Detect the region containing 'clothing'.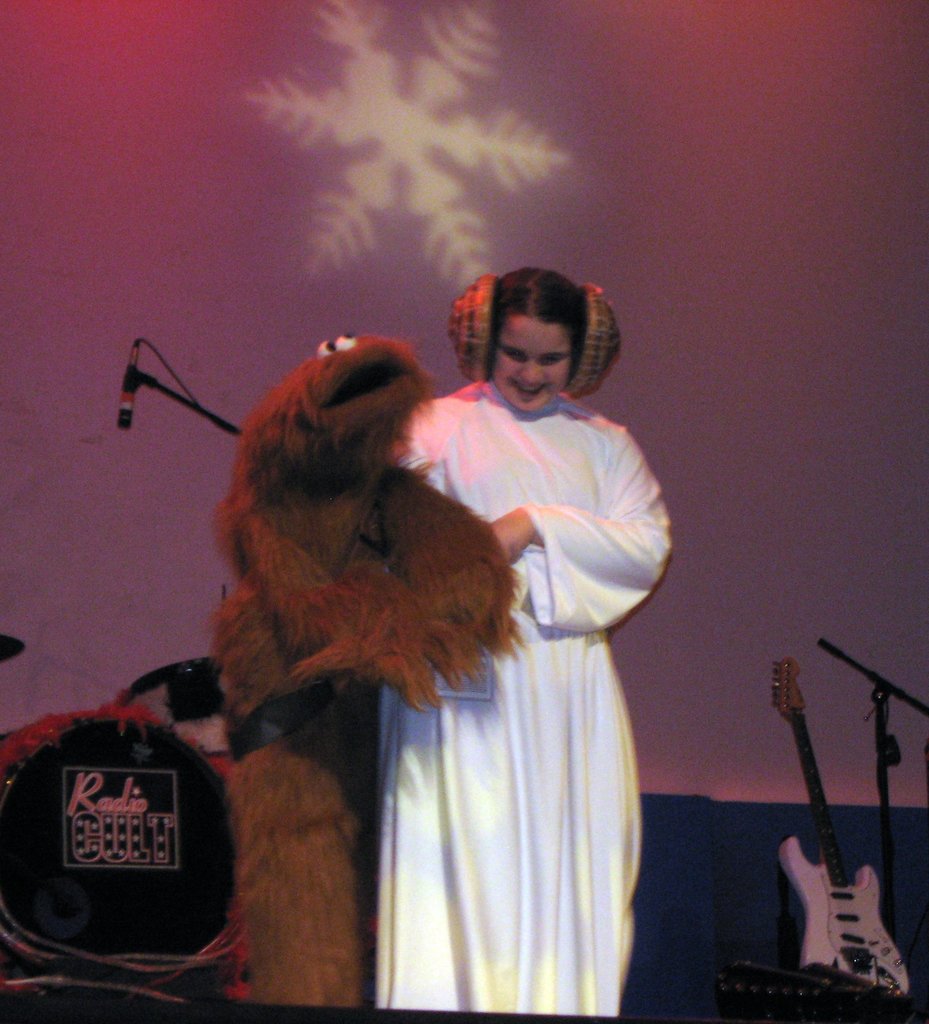
[x1=386, y1=321, x2=681, y2=1001].
